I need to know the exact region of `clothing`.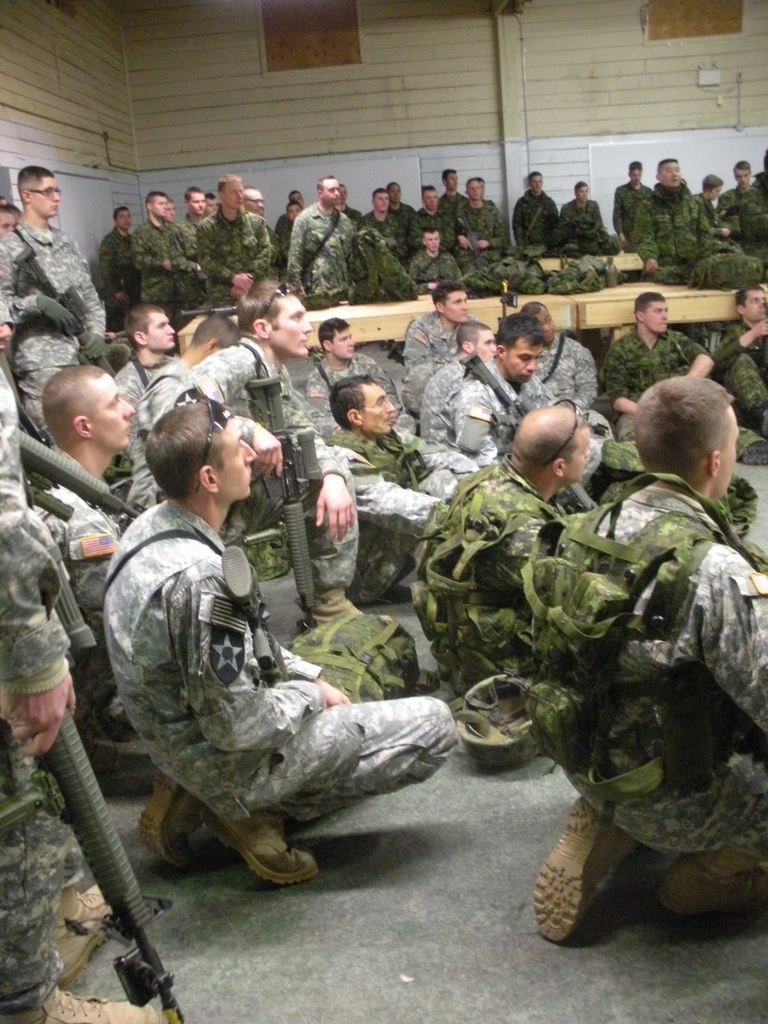
Region: Rect(458, 375, 541, 482).
